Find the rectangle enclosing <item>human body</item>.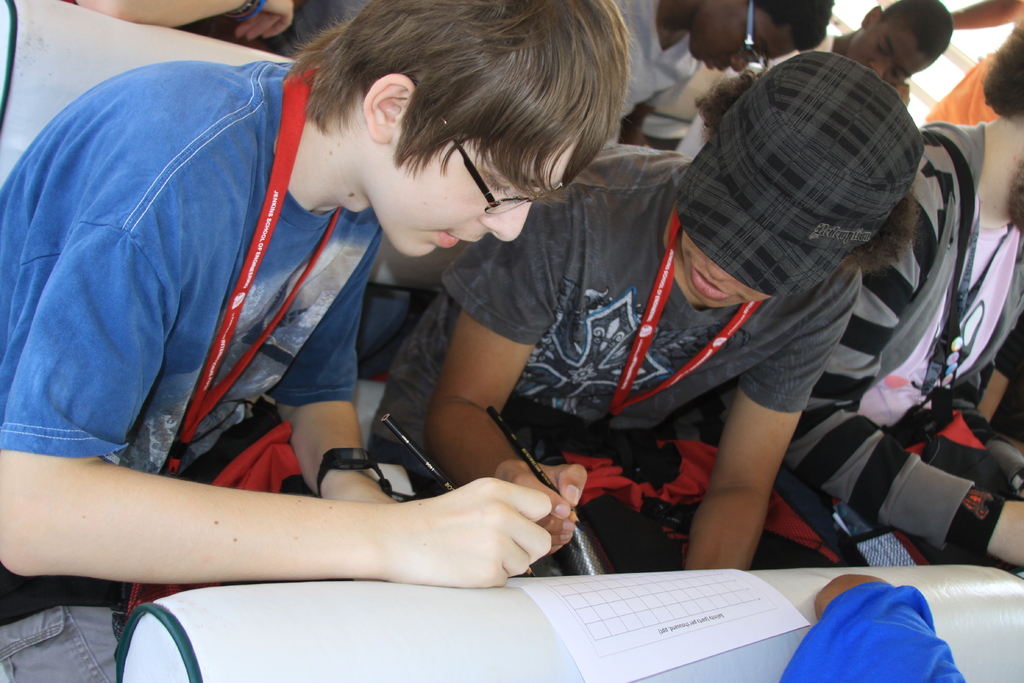
{"x1": 378, "y1": 138, "x2": 859, "y2": 575}.
